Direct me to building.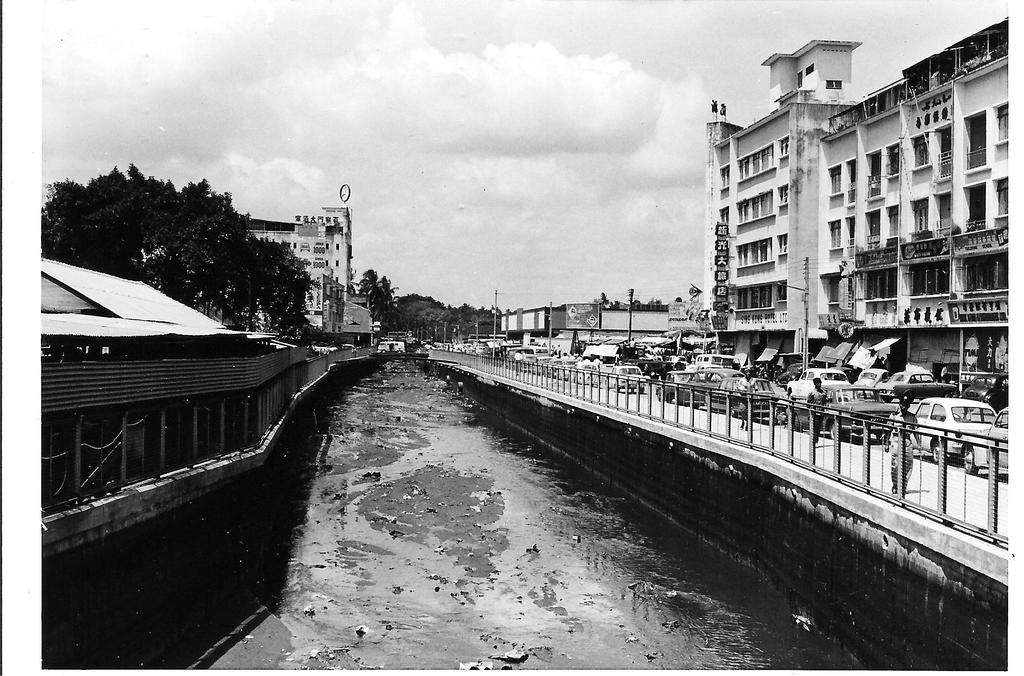
Direction: rect(257, 189, 351, 328).
